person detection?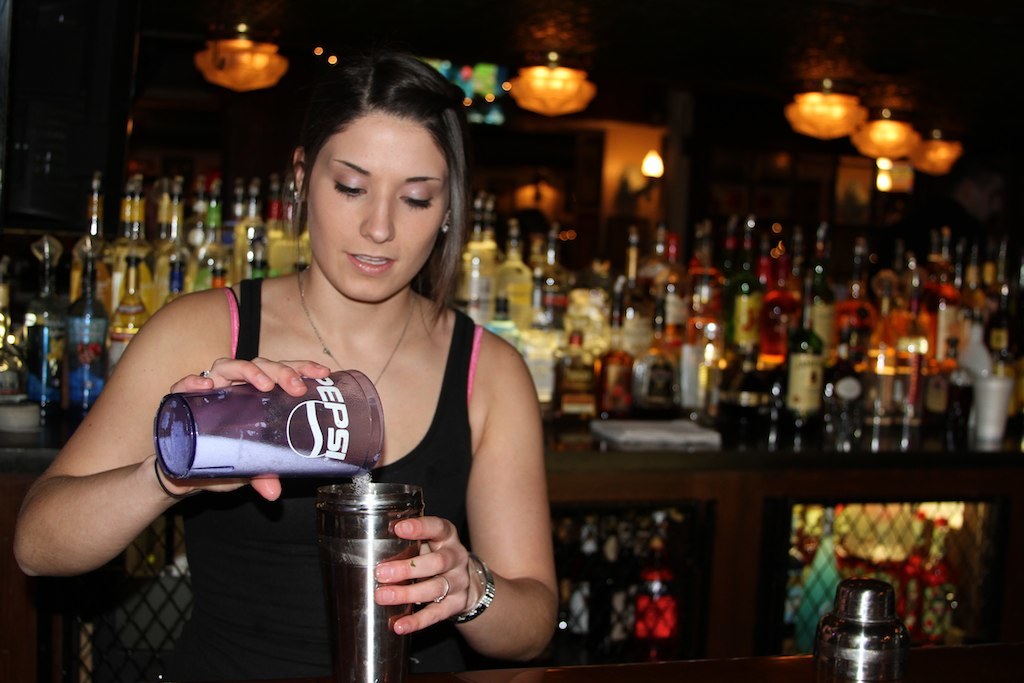
region(10, 50, 560, 682)
